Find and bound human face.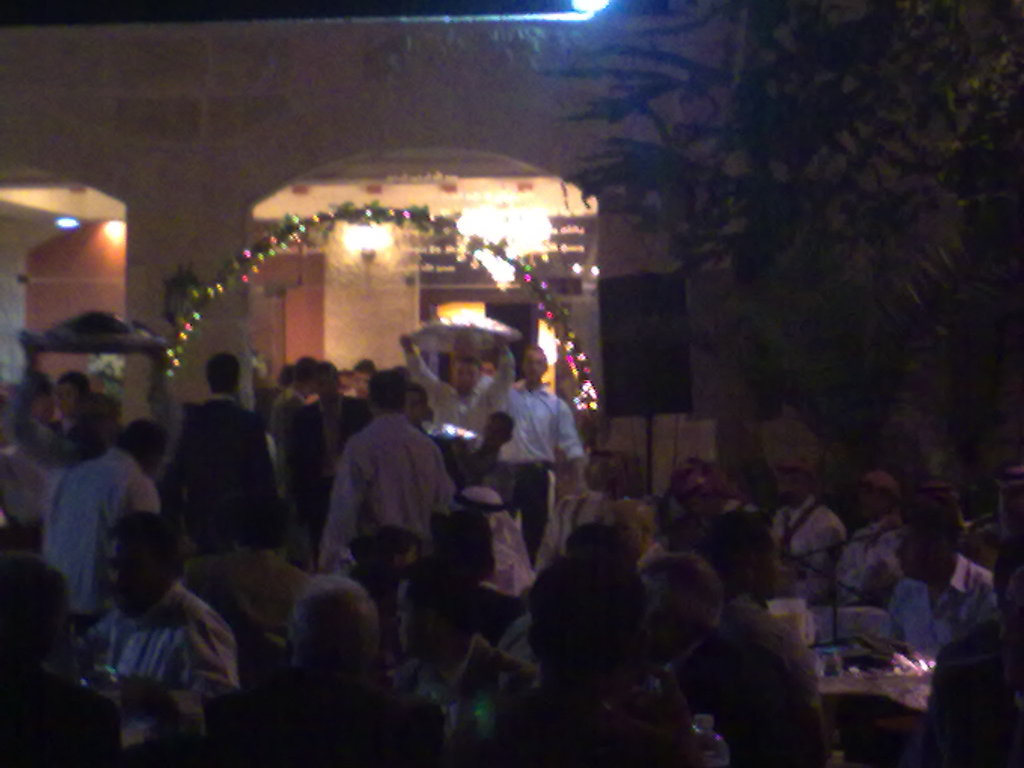
Bound: <region>49, 378, 80, 415</region>.
